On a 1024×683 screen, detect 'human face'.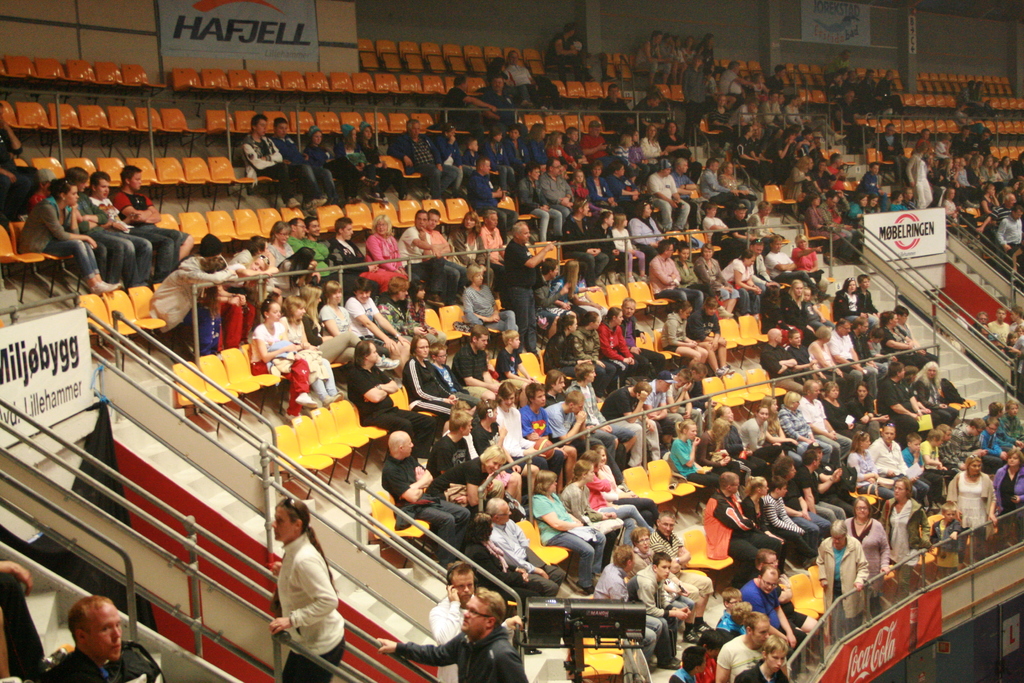
l=257, t=120, r=266, b=133.
